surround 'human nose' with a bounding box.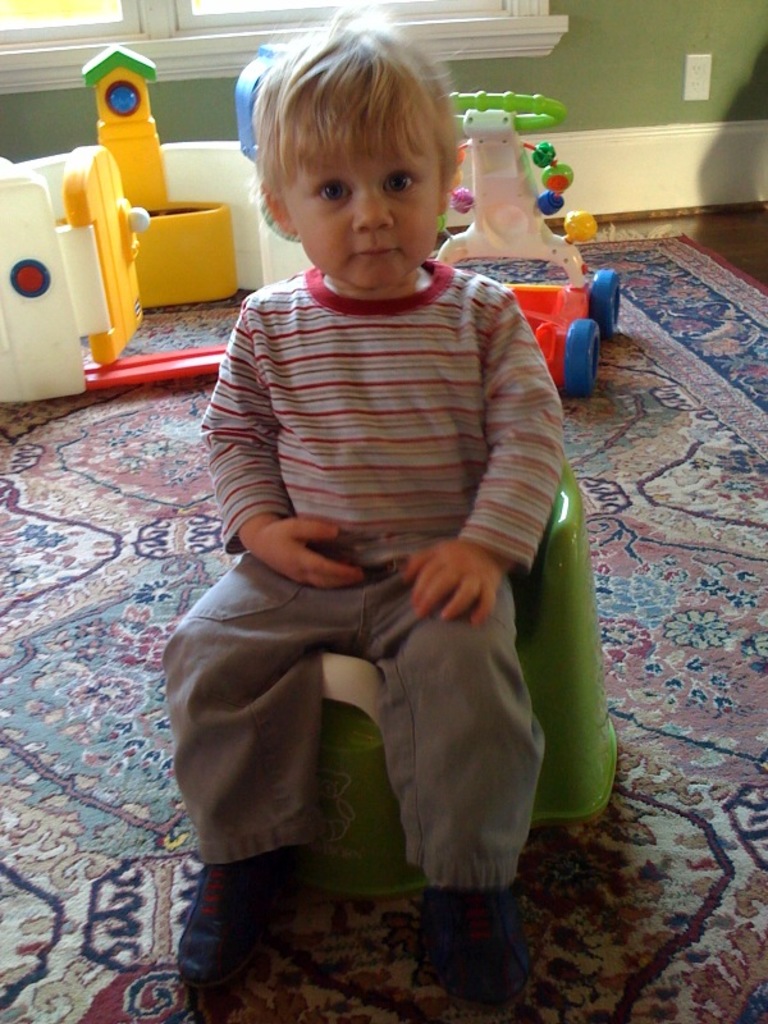
<region>352, 187, 397, 230</region>.
